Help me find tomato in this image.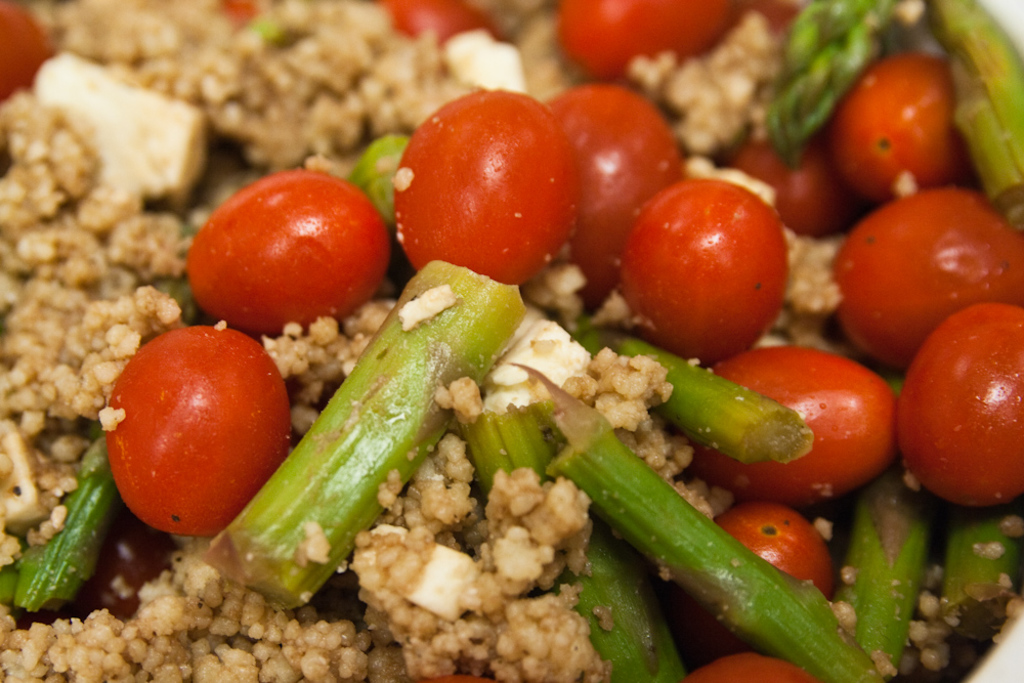
Found it: Rect(835, 187, 1023, 370).
